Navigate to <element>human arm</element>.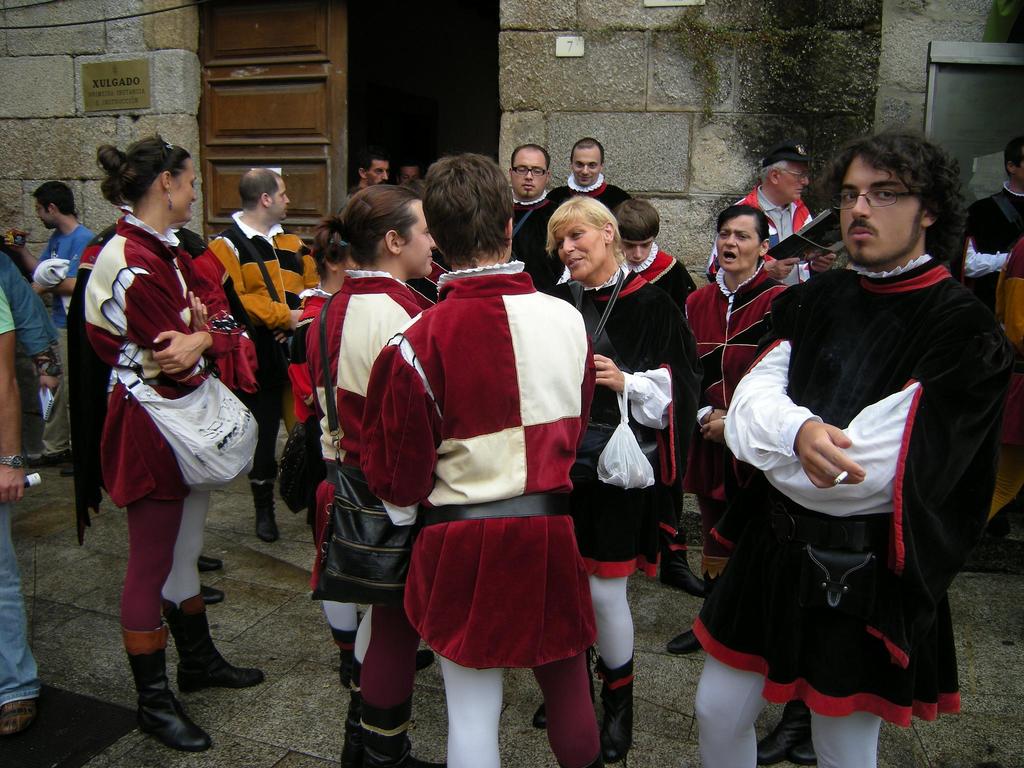
Navigation target: l=0, t=286, r=29, b=503.
